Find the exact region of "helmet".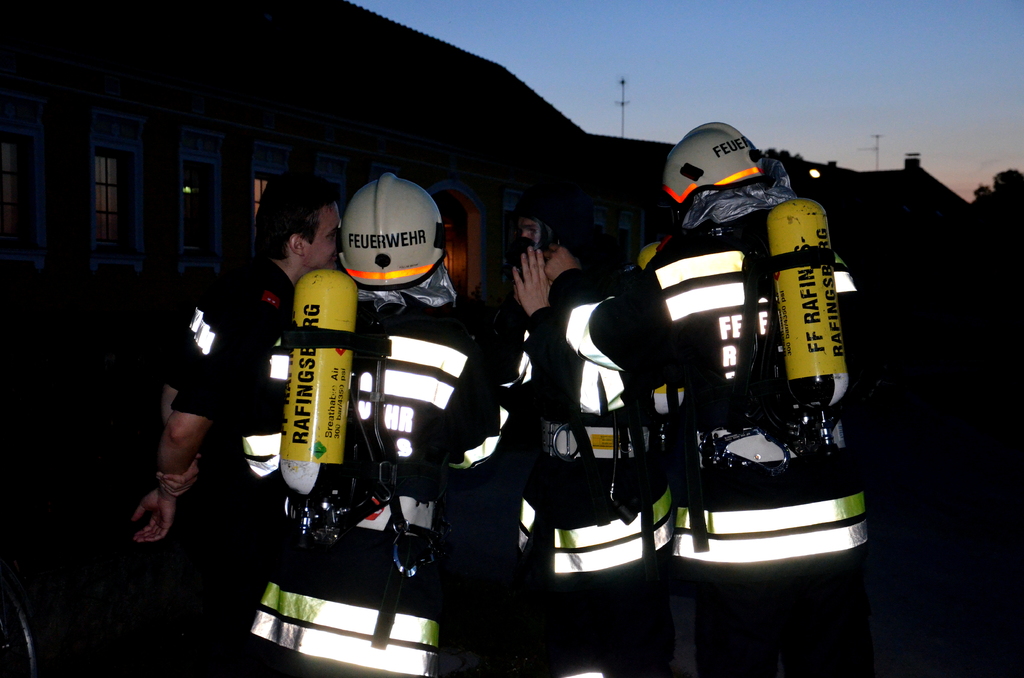
Exact region: (x1=335, y1=172, x2=449, y2=289).
